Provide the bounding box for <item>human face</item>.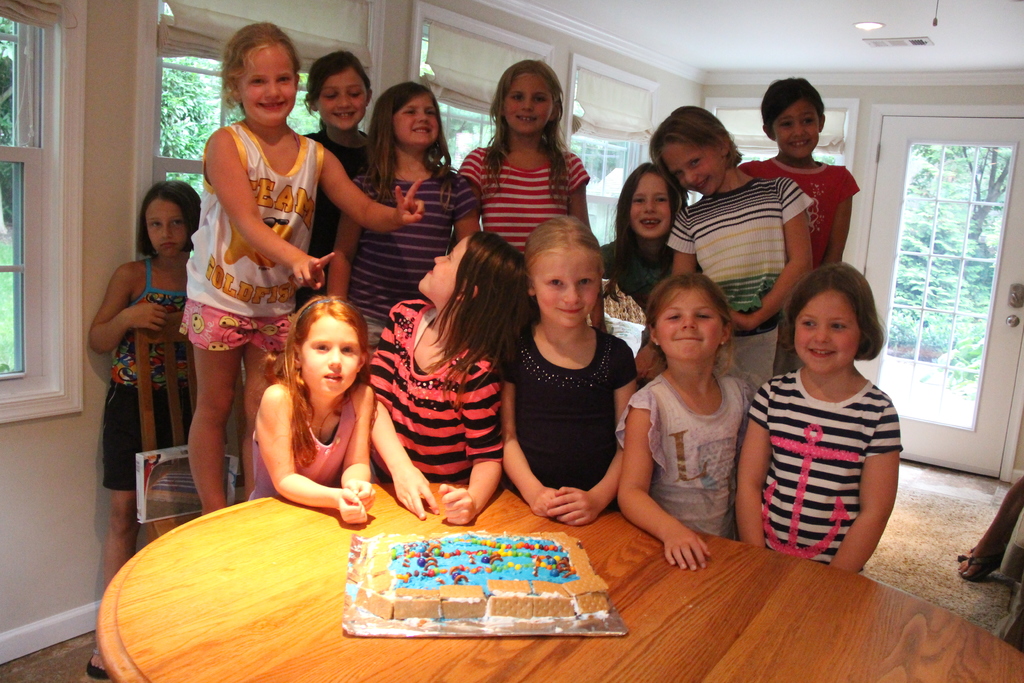
417:238:470:304.
